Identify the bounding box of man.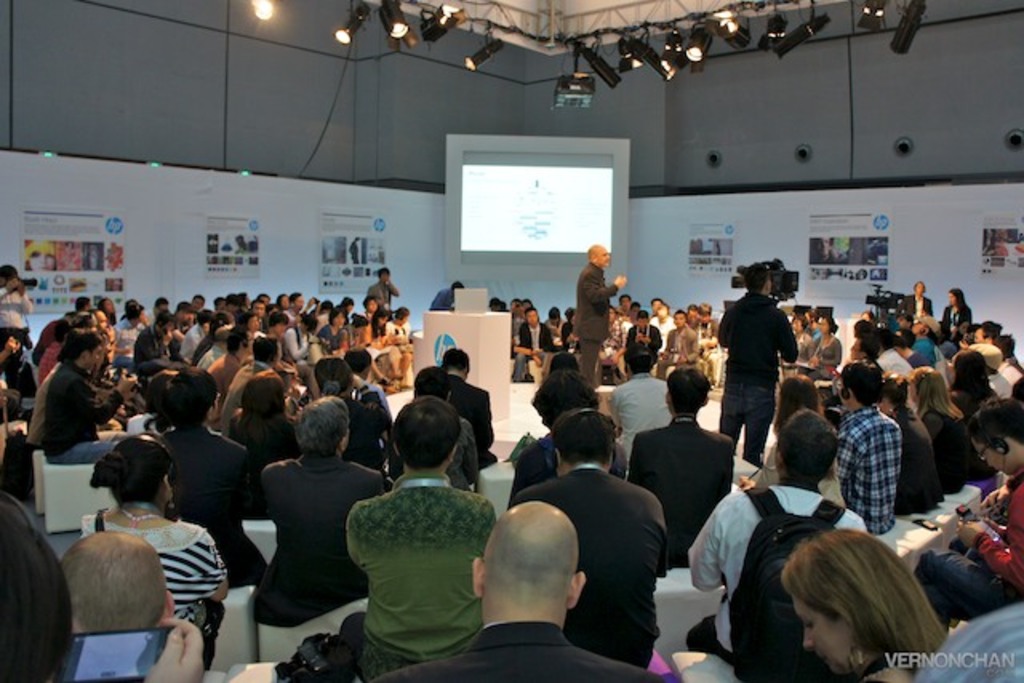
crop(686, 411, 867, 673).
